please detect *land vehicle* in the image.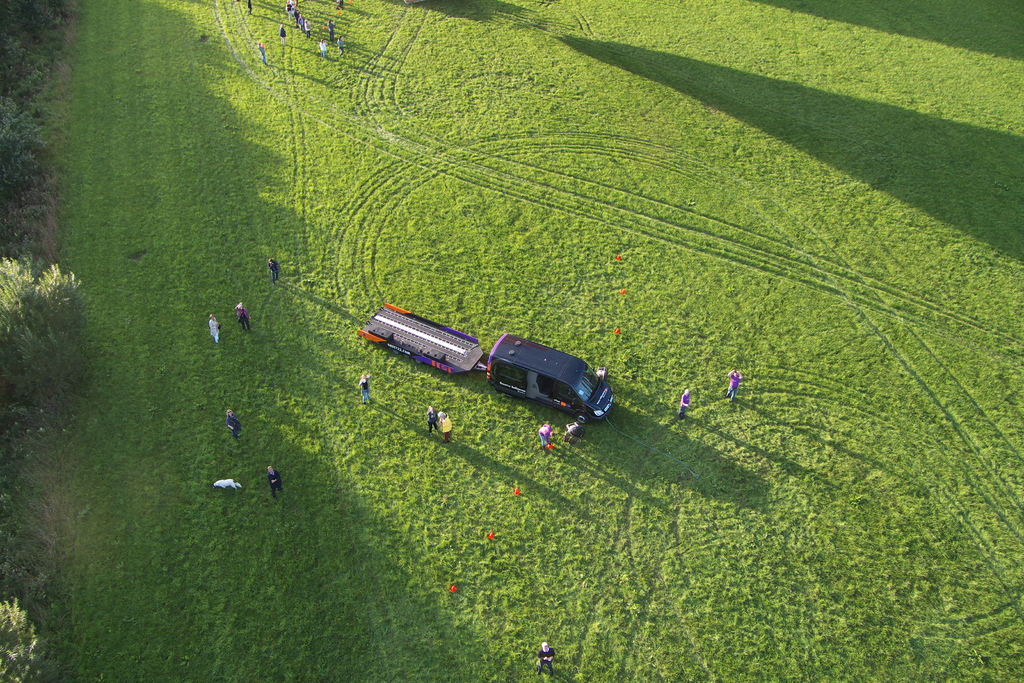
(493,335,616,422).
